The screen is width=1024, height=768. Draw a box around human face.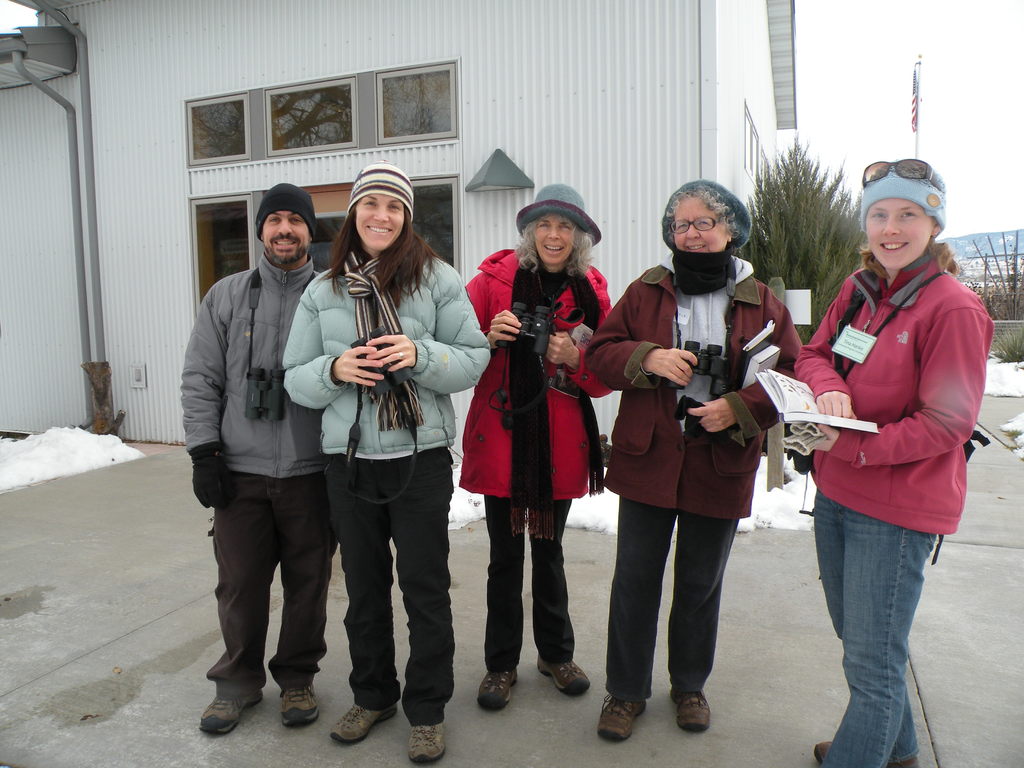
detection(262, 211, 309, 262).
